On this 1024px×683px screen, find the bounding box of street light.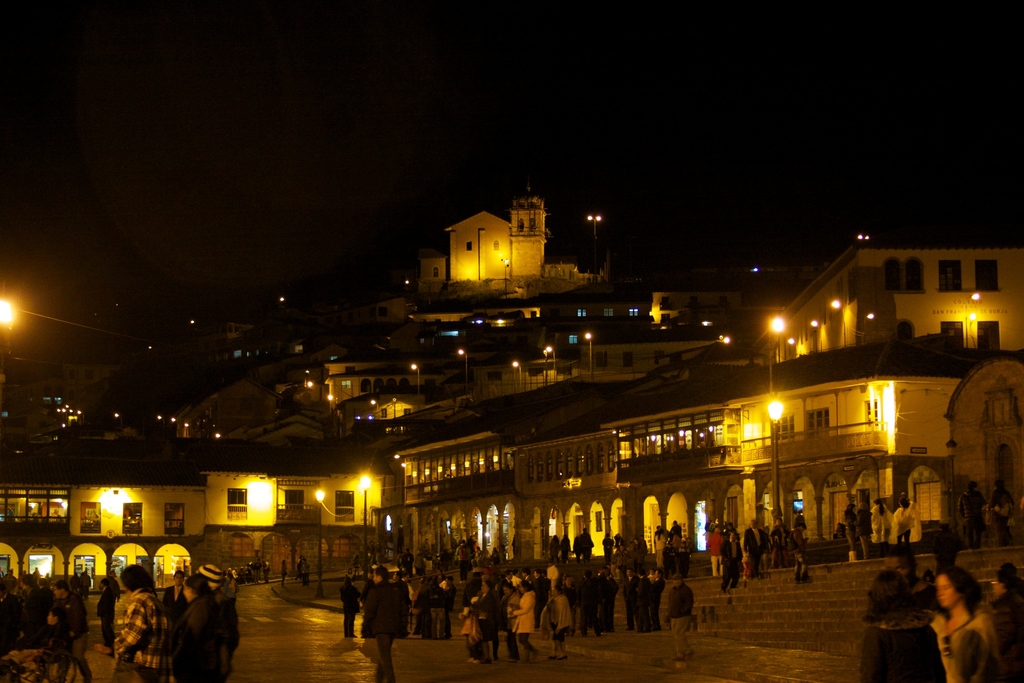
Bounding box: locate(582, 330, 595, 375).
